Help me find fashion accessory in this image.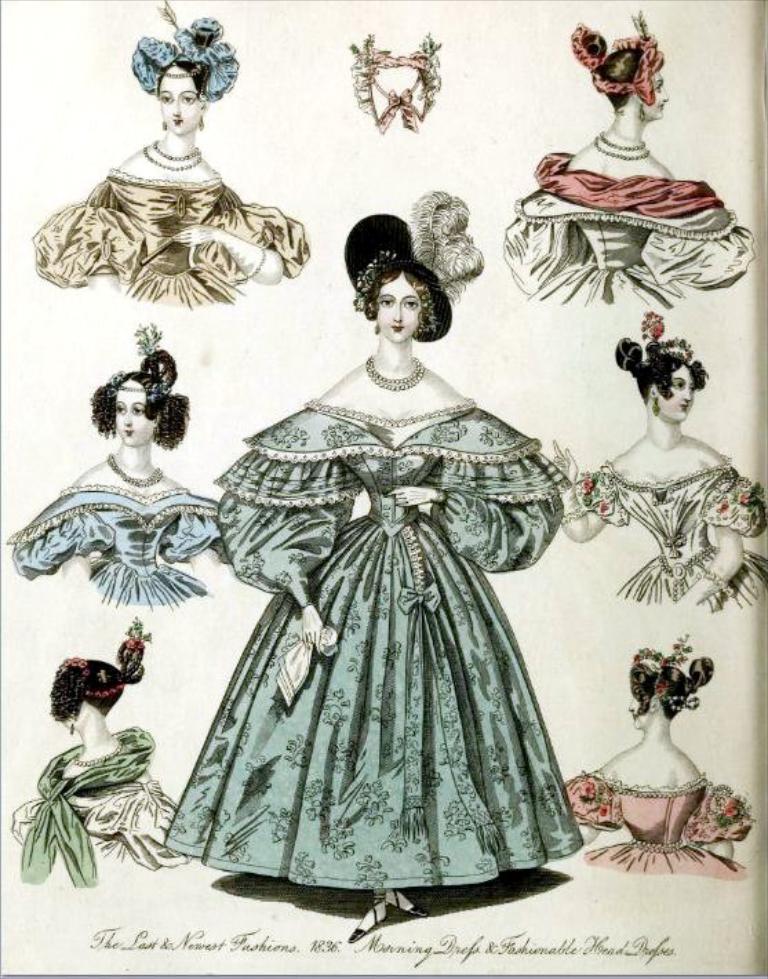
Found it: (left=342, top=193, right=488, bottom=349).
